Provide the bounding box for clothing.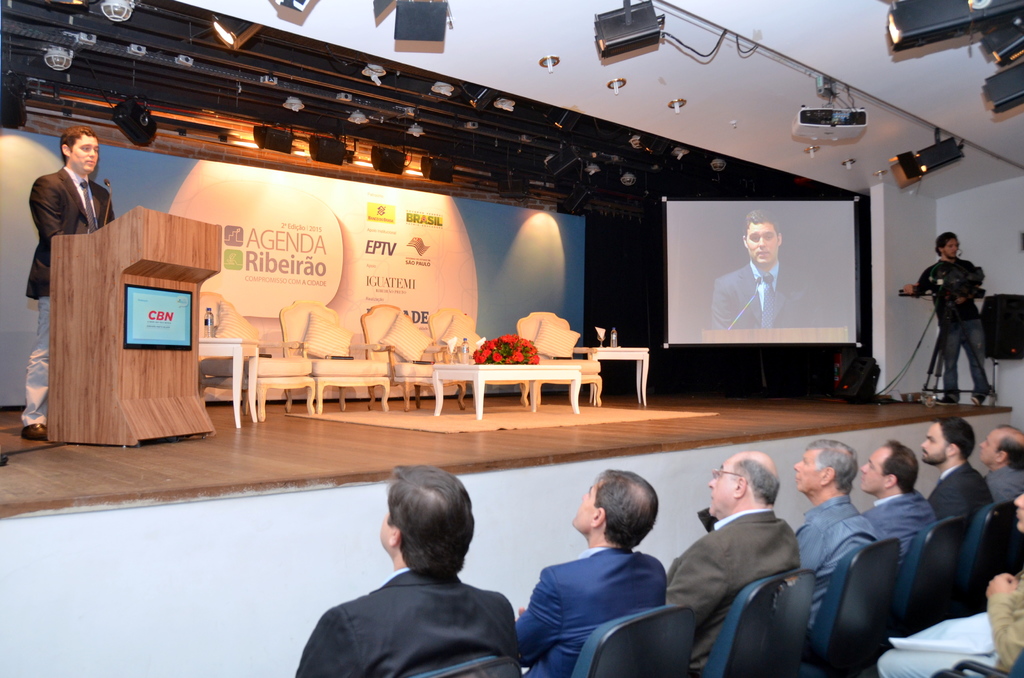
<bbox>927, 458, 991, 528</bbox>.
